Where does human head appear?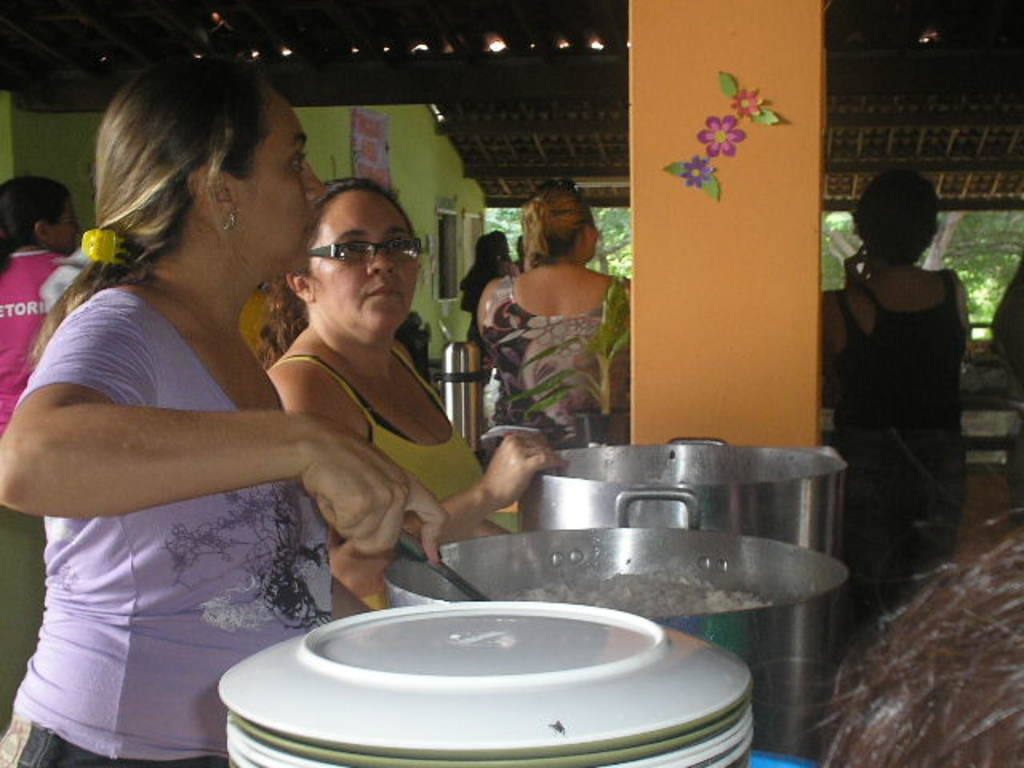
Appears at 520:182:598:261.
